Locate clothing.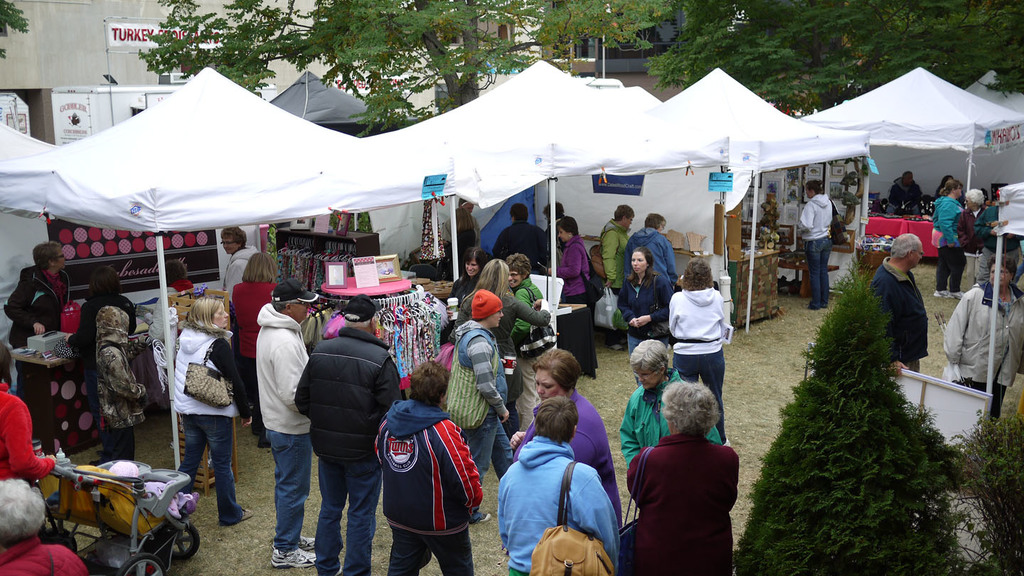
Bounding box: [left=887, top=178, right=916, bottom=214].
